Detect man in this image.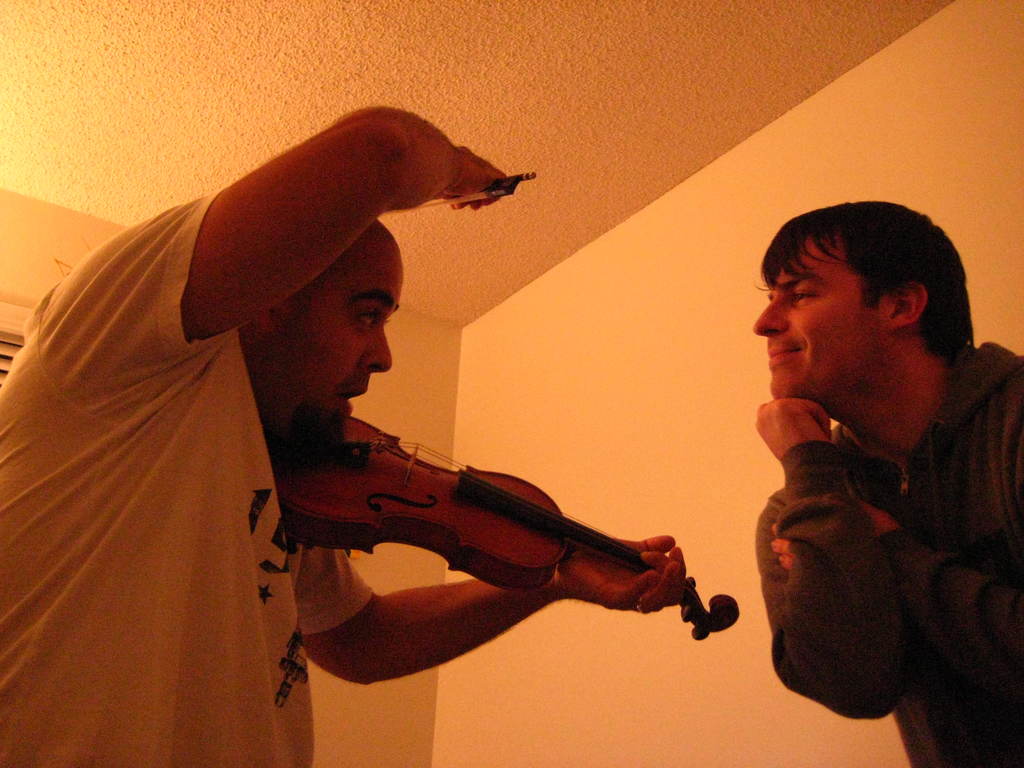
Detection: crop(714, 205, 1023, 732).
